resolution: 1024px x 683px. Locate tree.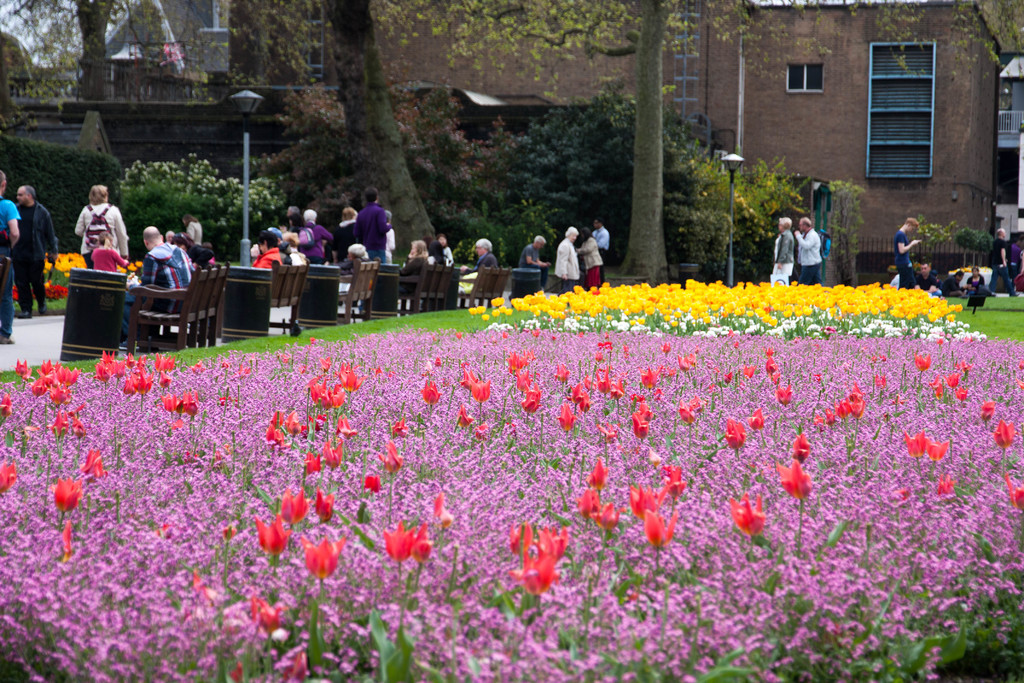
0, 0, 227, 102.
